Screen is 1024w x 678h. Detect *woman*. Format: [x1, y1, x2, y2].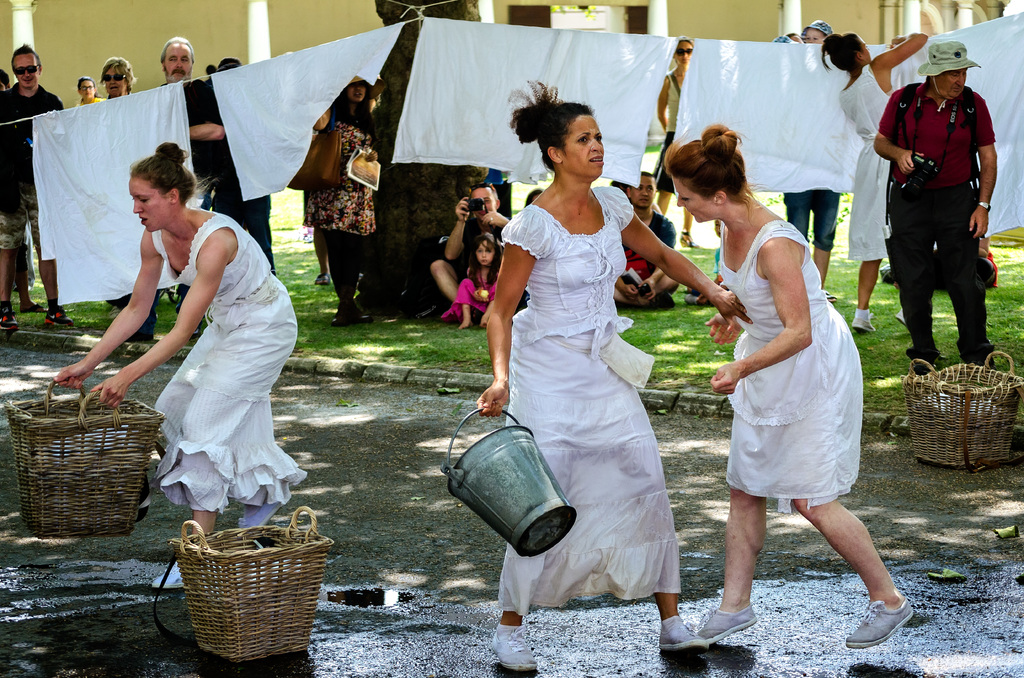
[77, 77, 99, 105].
